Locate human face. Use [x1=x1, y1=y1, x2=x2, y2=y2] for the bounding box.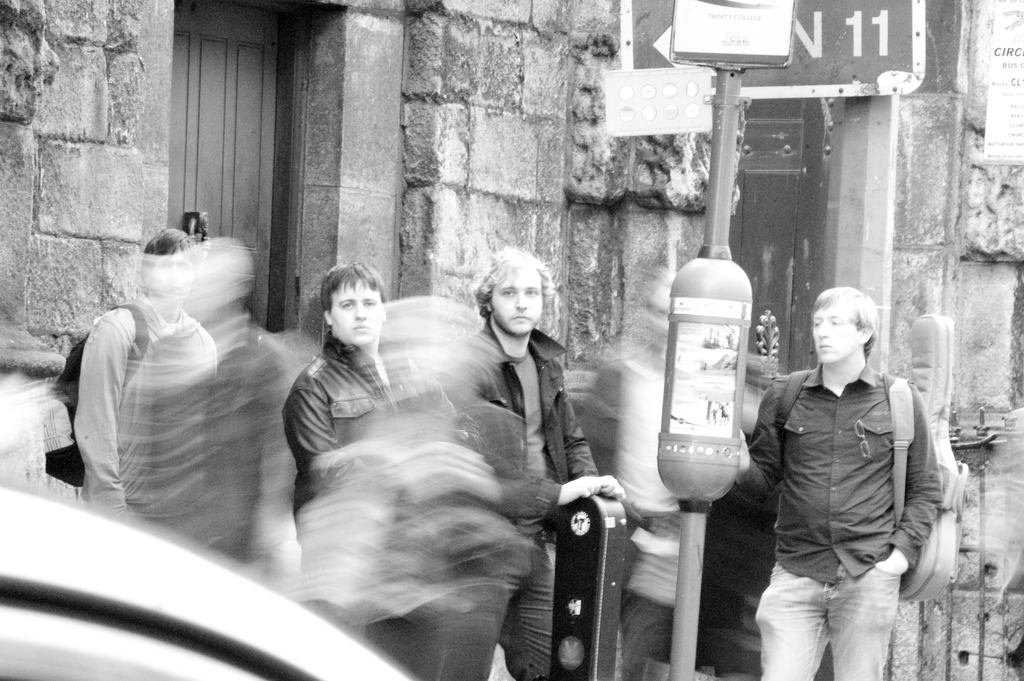
[x1=491, y1=270, x2=543, y2=334].
